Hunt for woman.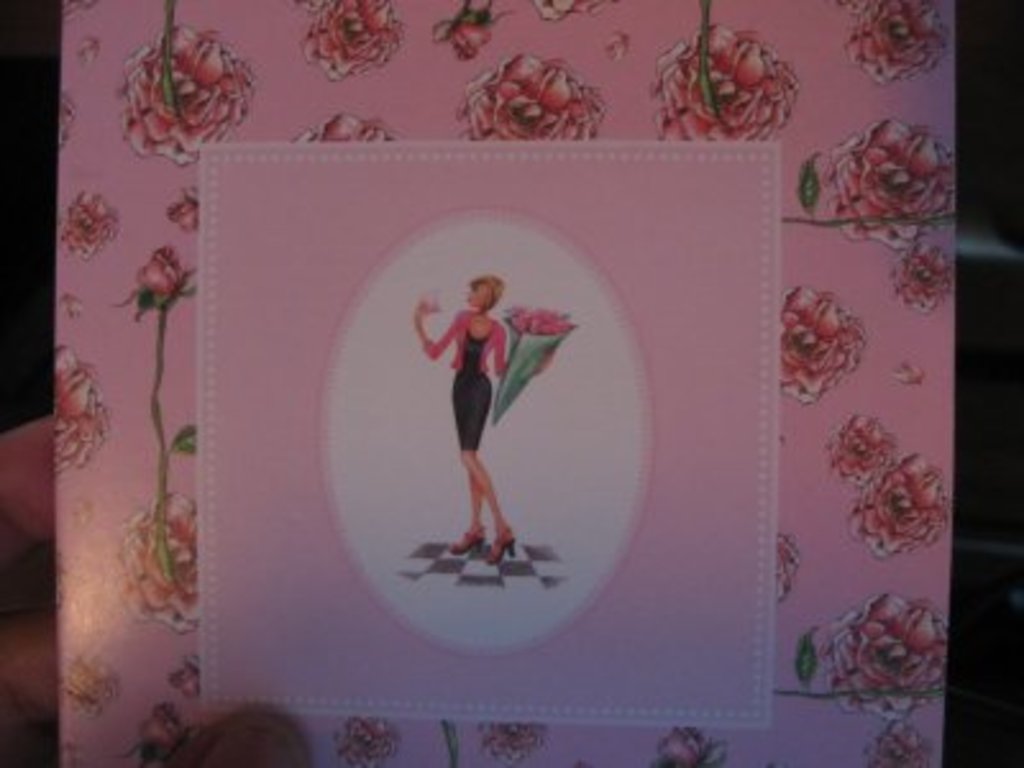
Hunted down at detection(410, 276, 561, 568).
